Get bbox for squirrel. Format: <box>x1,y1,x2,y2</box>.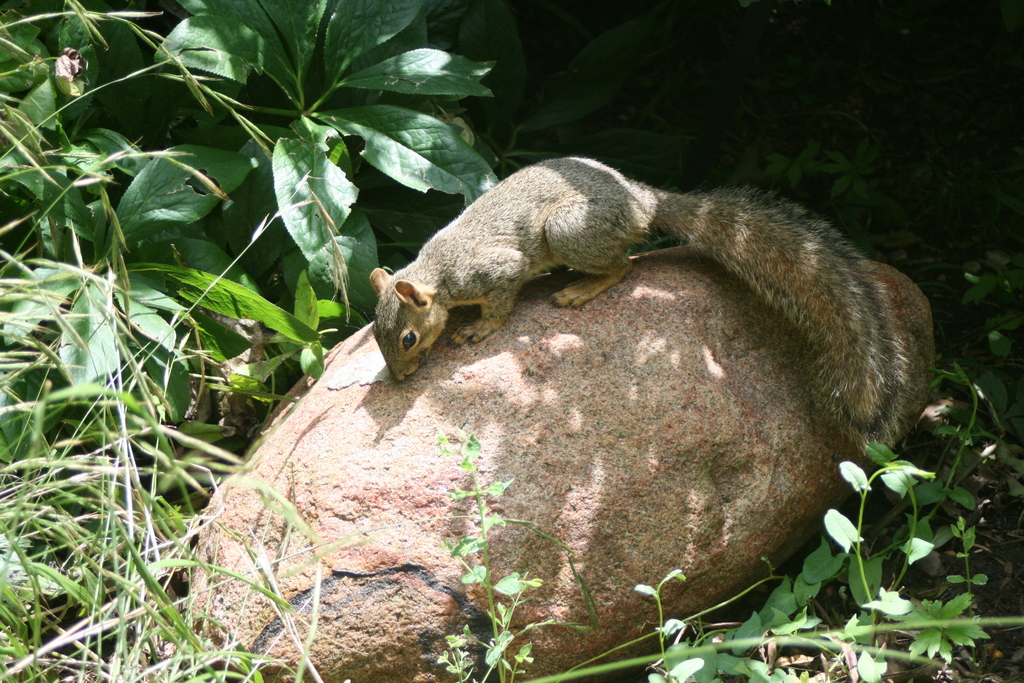
<box>371,152,918,457</box>.
